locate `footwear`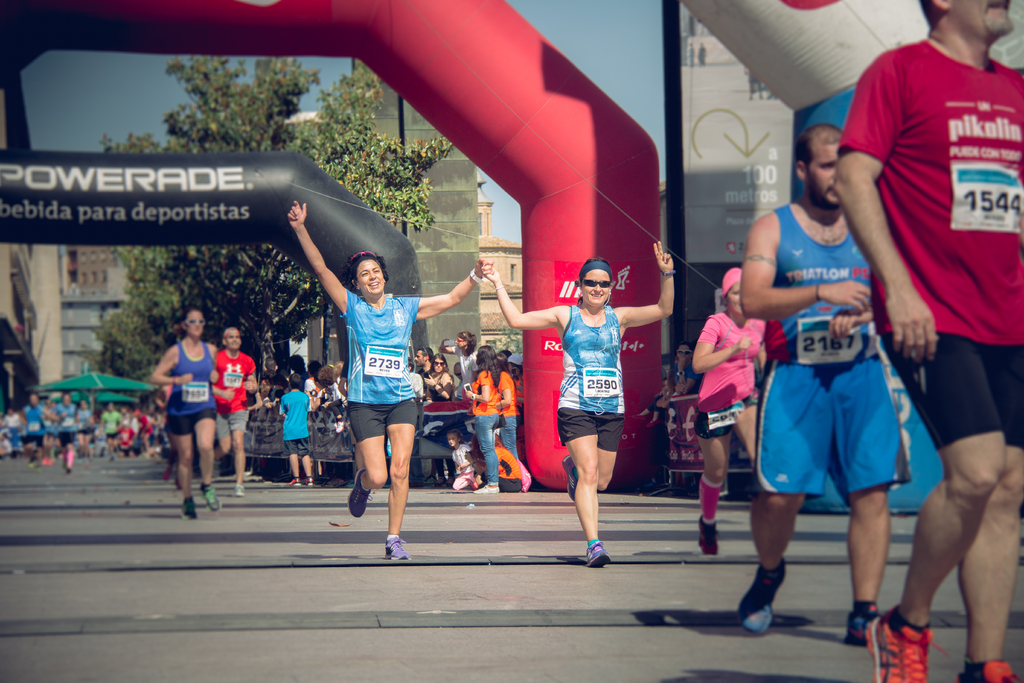
(474, 485, 499, 491)
